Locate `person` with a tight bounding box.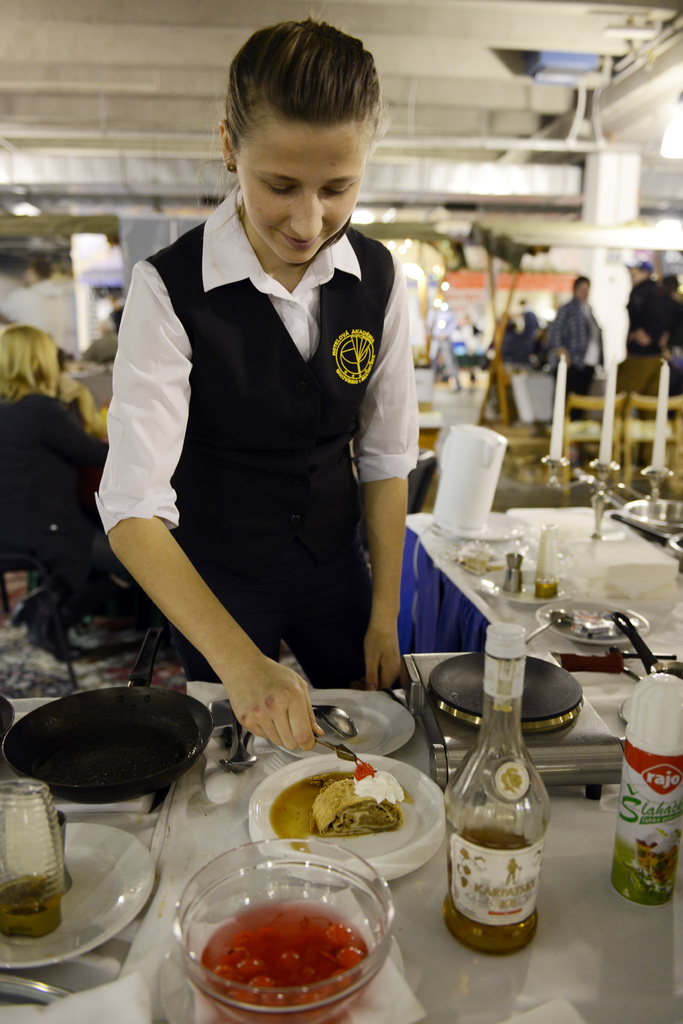
rect(91, 0, 446, 825).
